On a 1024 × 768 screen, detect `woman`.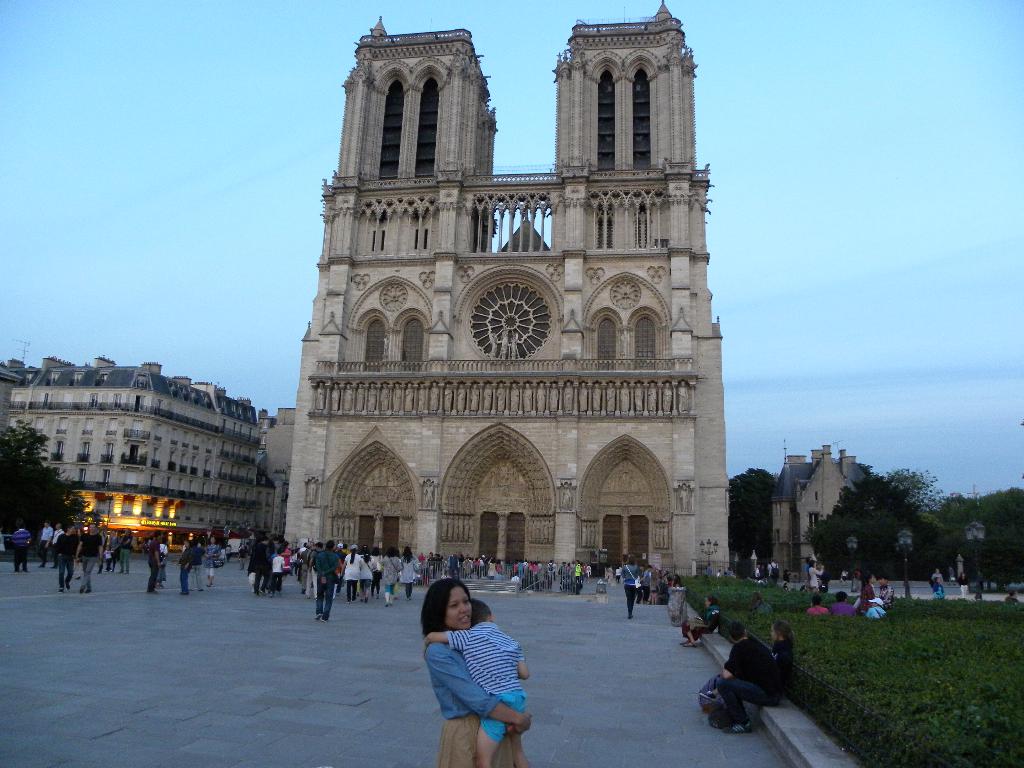
<region>771, 621, 794, 686</region>.
